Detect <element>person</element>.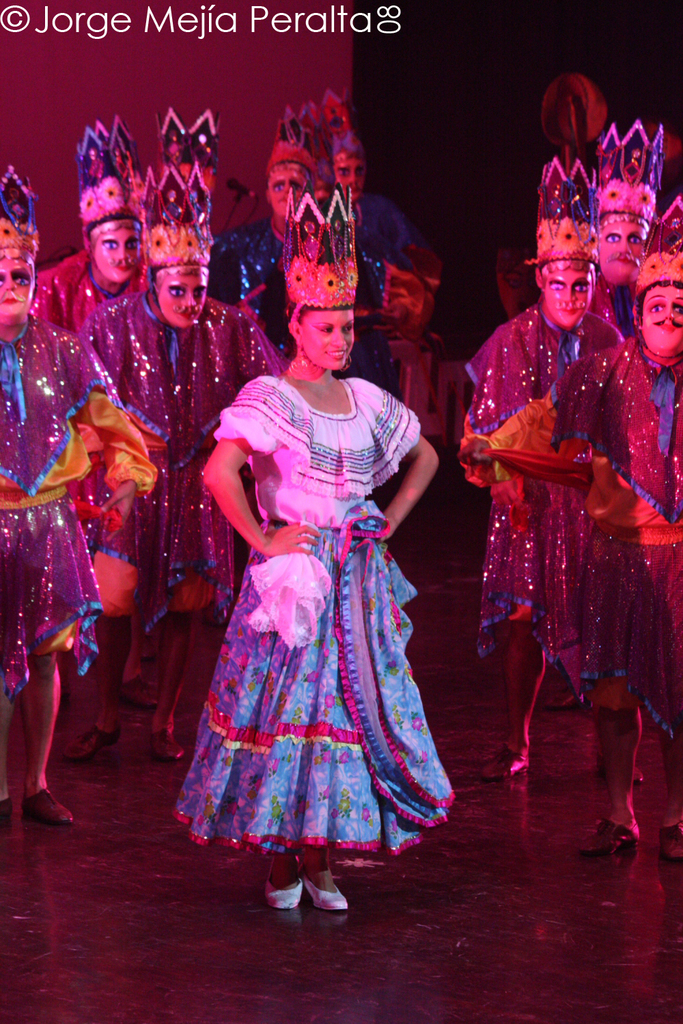
Detected at bbox=(206, 109, 385, 344).
